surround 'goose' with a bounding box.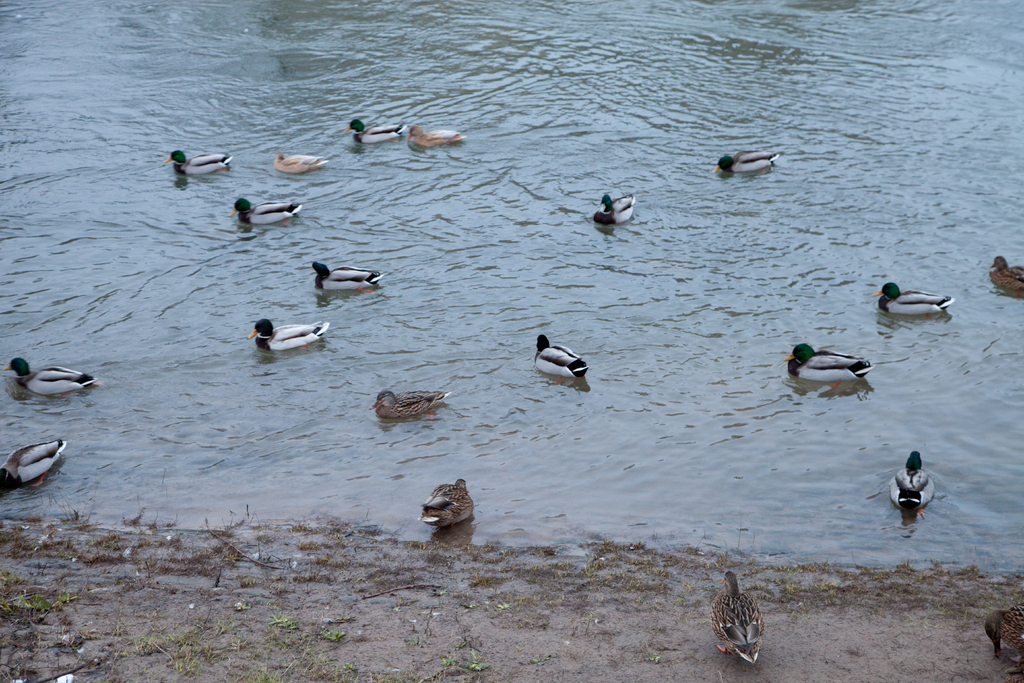
(534,331,593,375).
